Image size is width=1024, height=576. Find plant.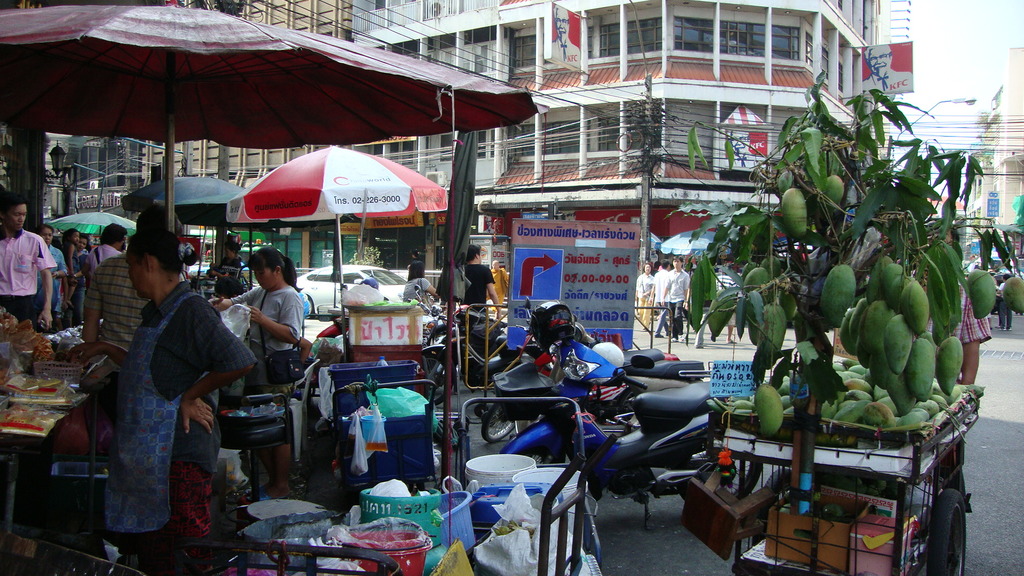
(687, 68, 1023, 412).
